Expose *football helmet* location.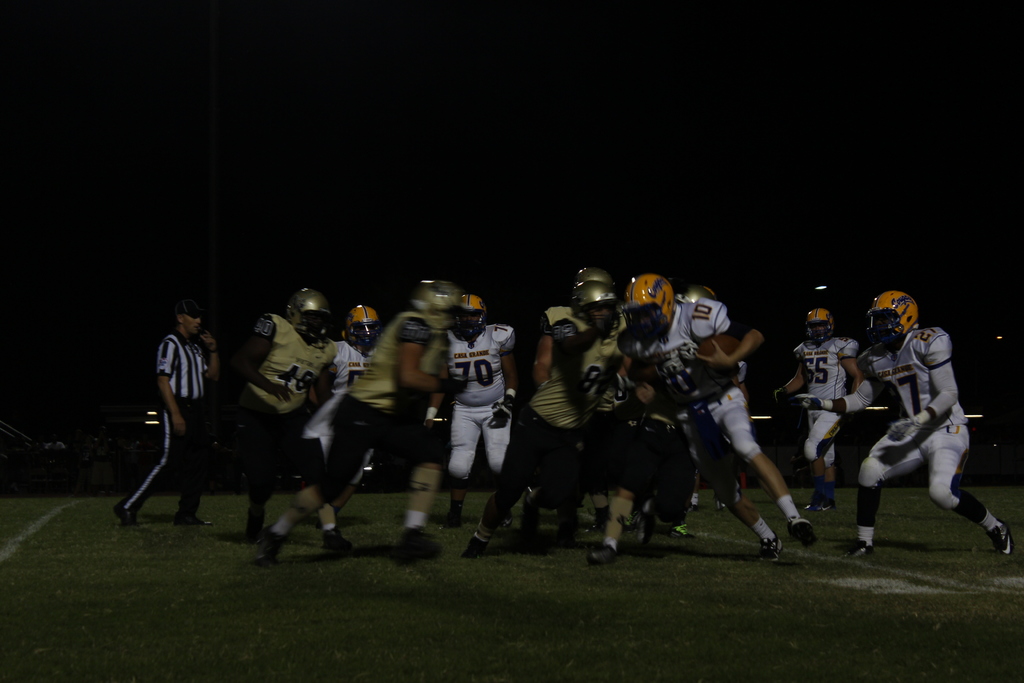
Exposed at [566,266,619,296].
